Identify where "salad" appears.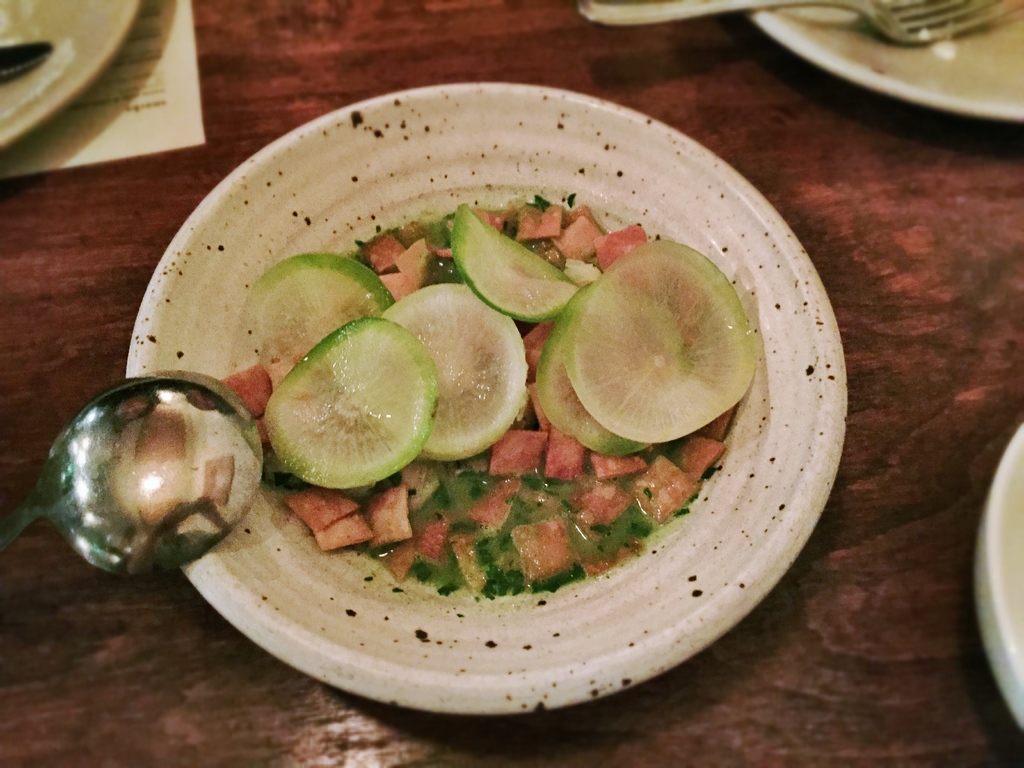
Appears at [223,161,784,607].
